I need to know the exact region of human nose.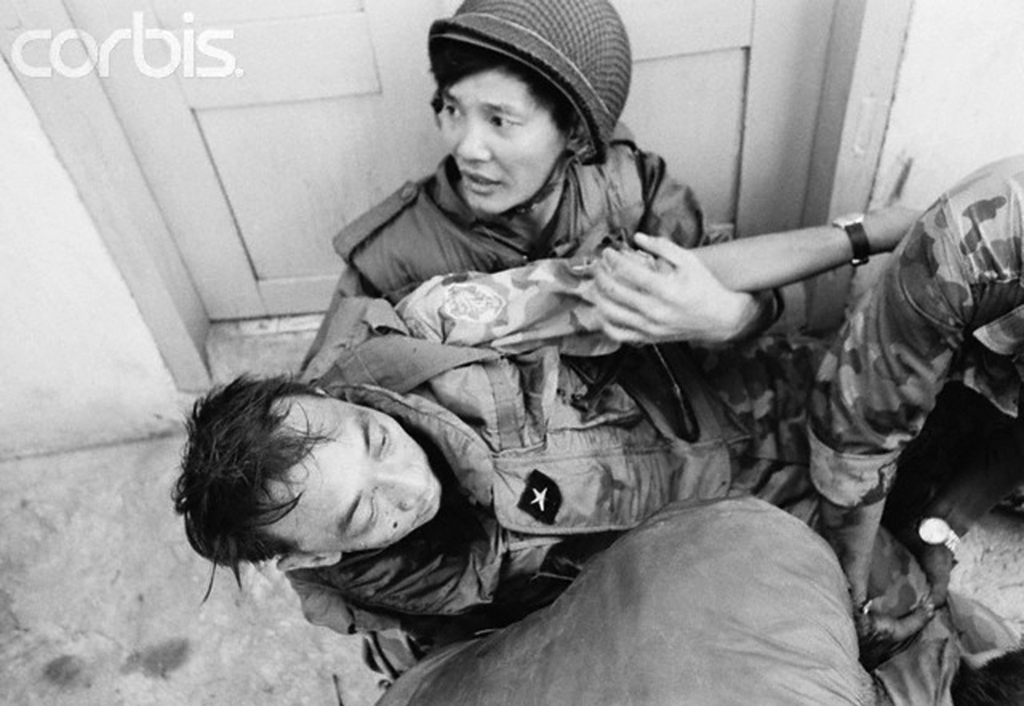
Region: pyautogui.locateOnScreen(454, 122, 498, 161).
